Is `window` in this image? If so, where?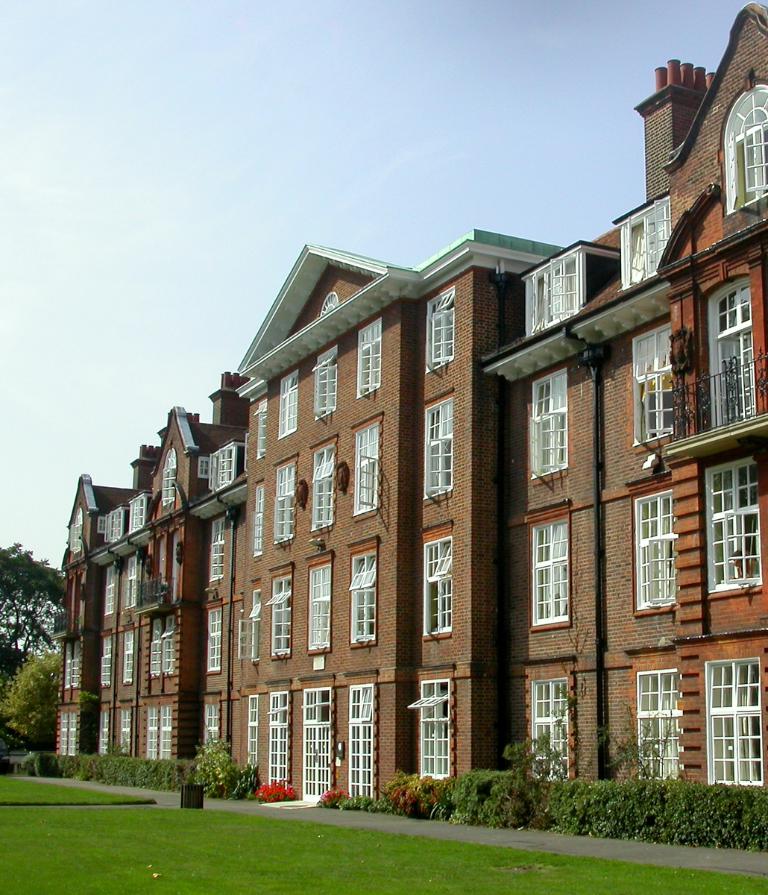
Yes, at locate(725, 77, 767, 201).
